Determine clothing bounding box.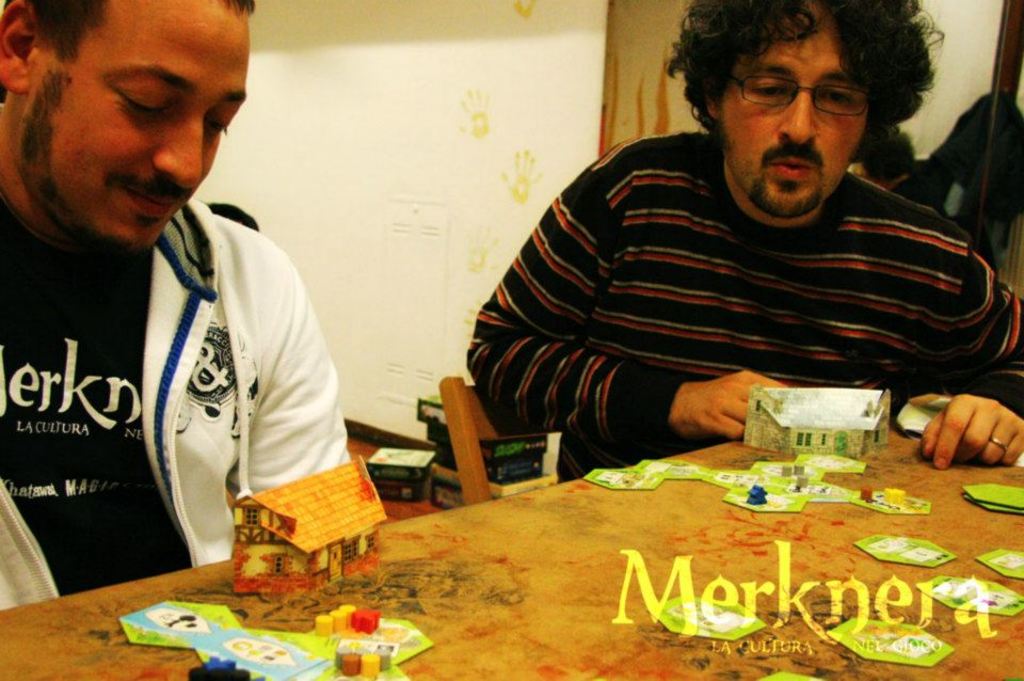
Determined: (left=0, top=100, right=346, bottom=612).
